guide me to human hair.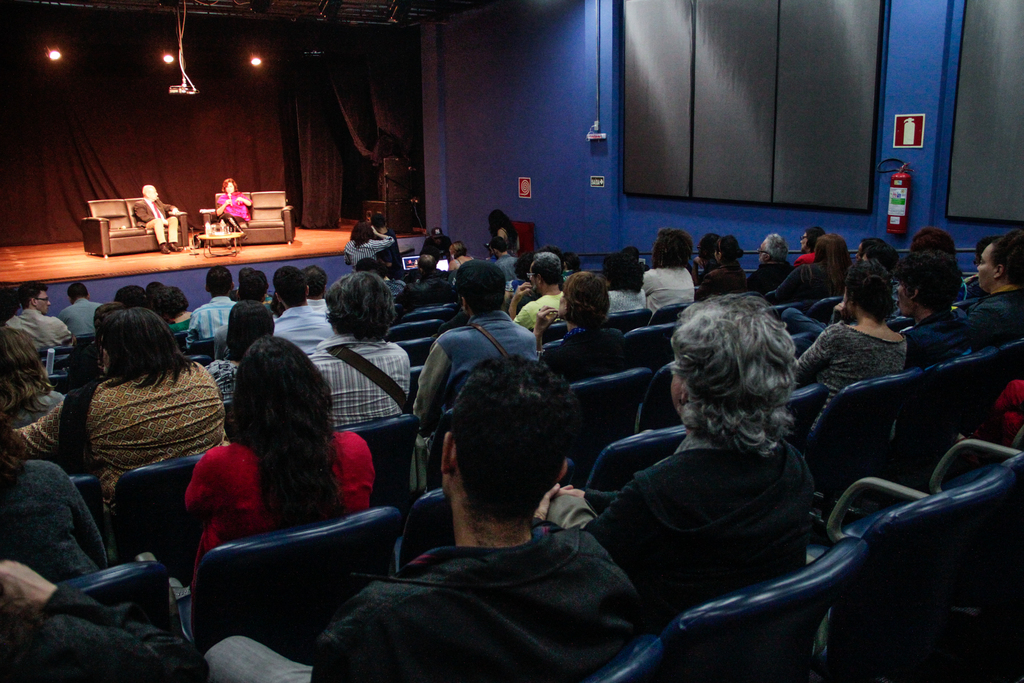
Guidance: [453,358,587,518].
